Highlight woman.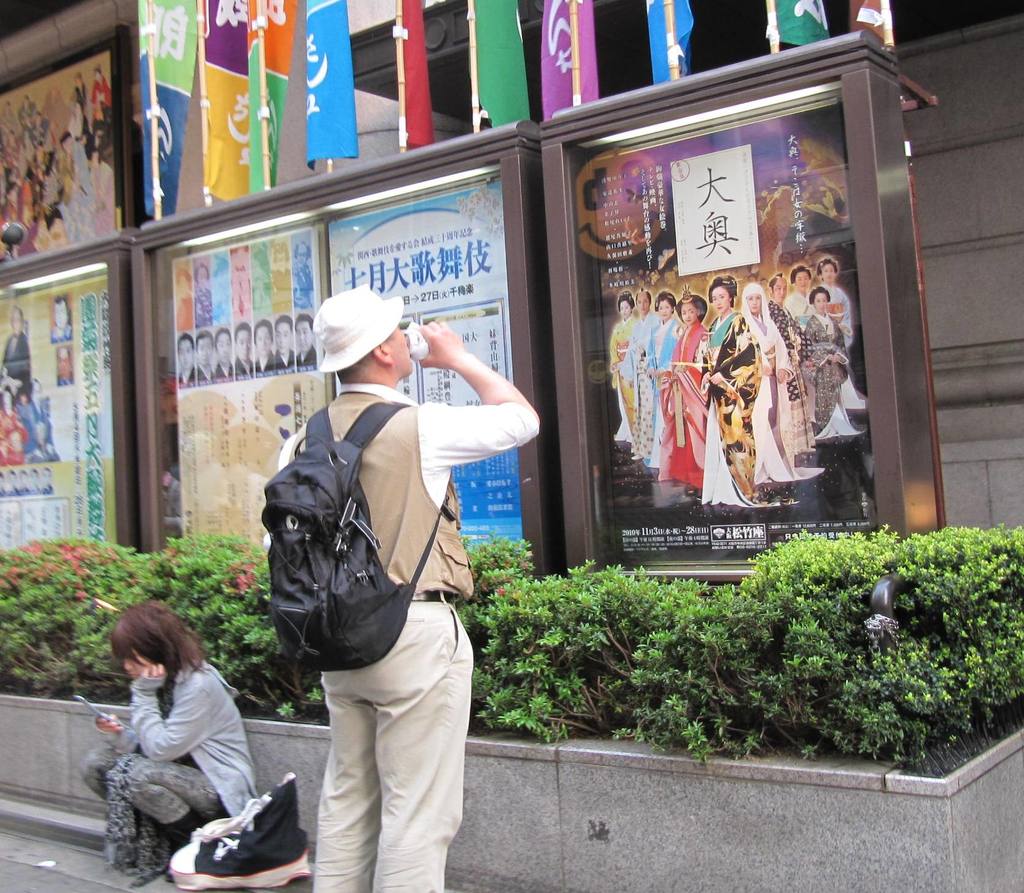
Highlighted region: l=703, t=282, r=762, b=506.
